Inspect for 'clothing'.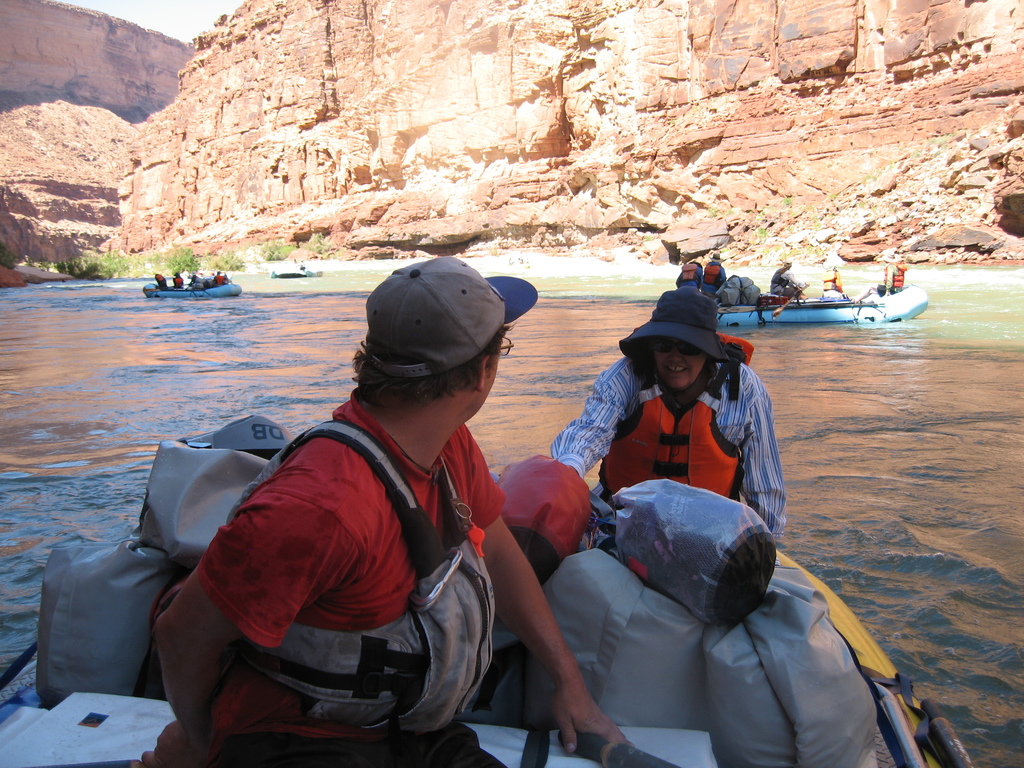
Inspection: BBox(700, 262, 726, 293).
